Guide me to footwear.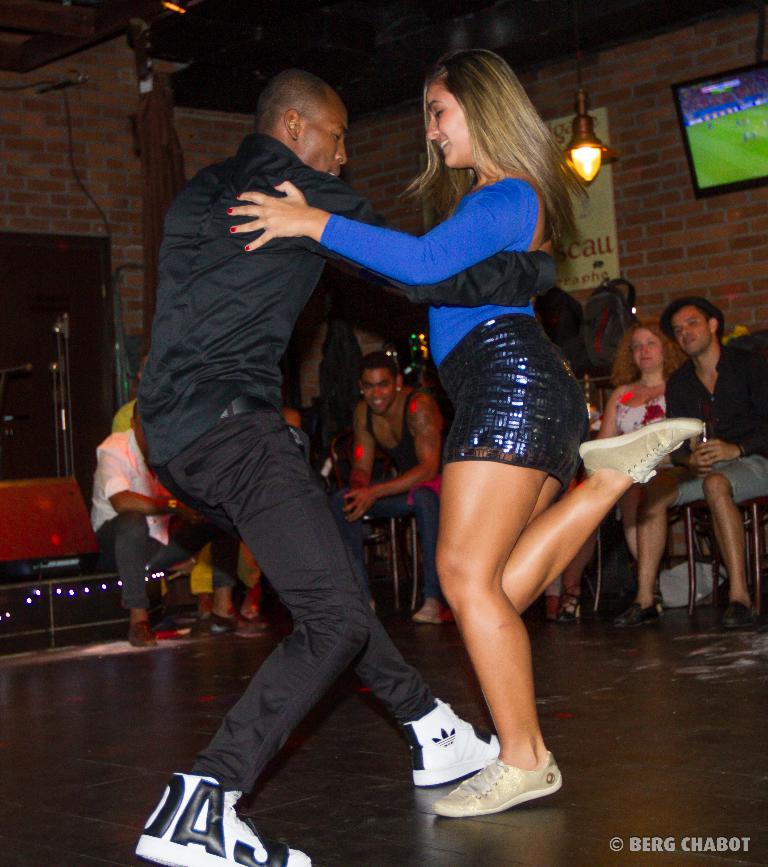
Guidance: bbox=[227, 605, 268, 635].
